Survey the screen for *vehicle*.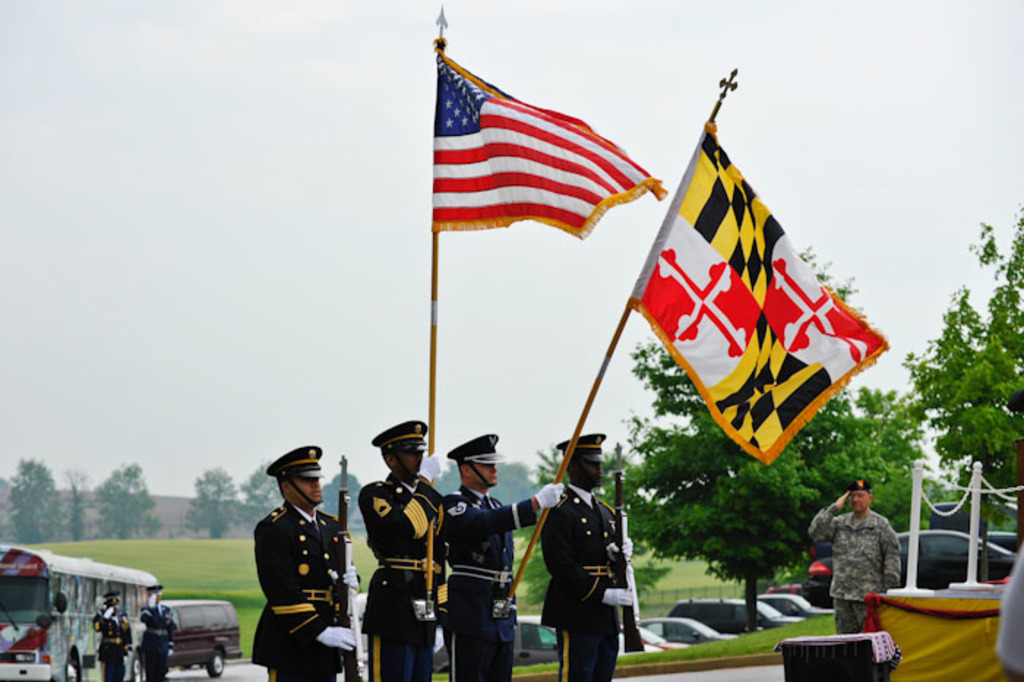
Survey found: bbox=(641, 618, 742, 648).
